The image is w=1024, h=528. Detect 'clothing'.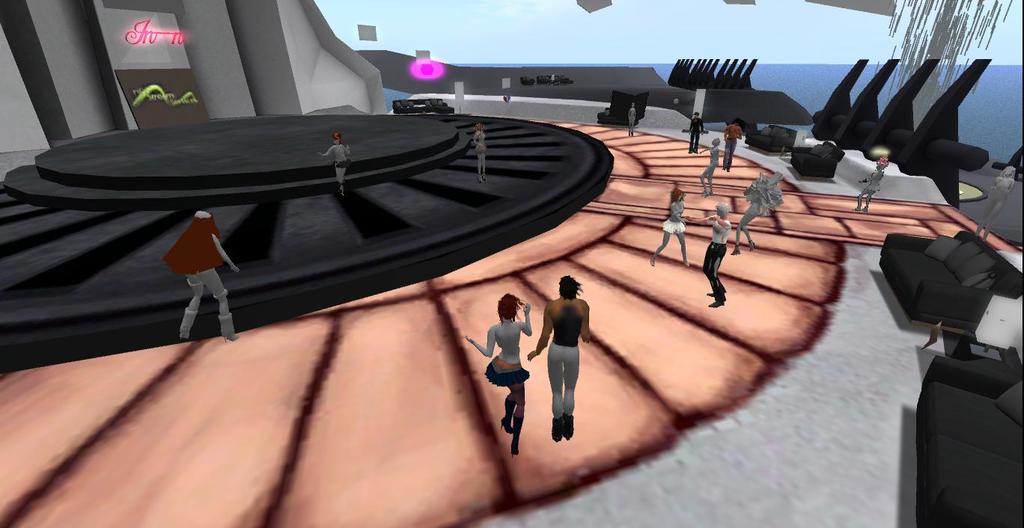
Detection: locate(546, 345, 582, 422).
